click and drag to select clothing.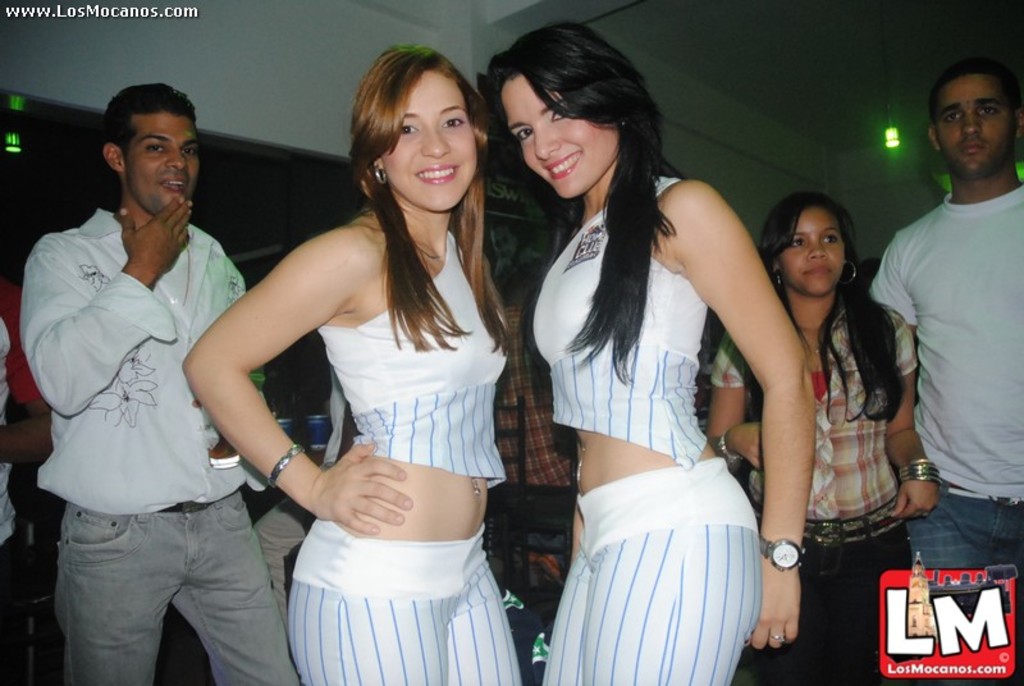
Selection: bbox(255, 346, 351, 619).
